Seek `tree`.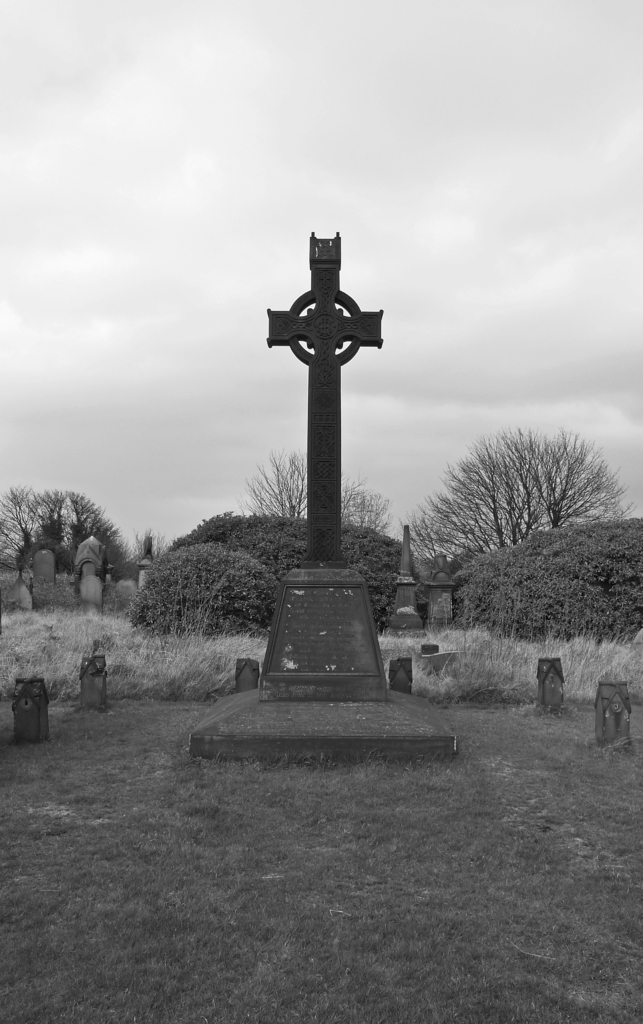
[457, 515, 642, 639].
